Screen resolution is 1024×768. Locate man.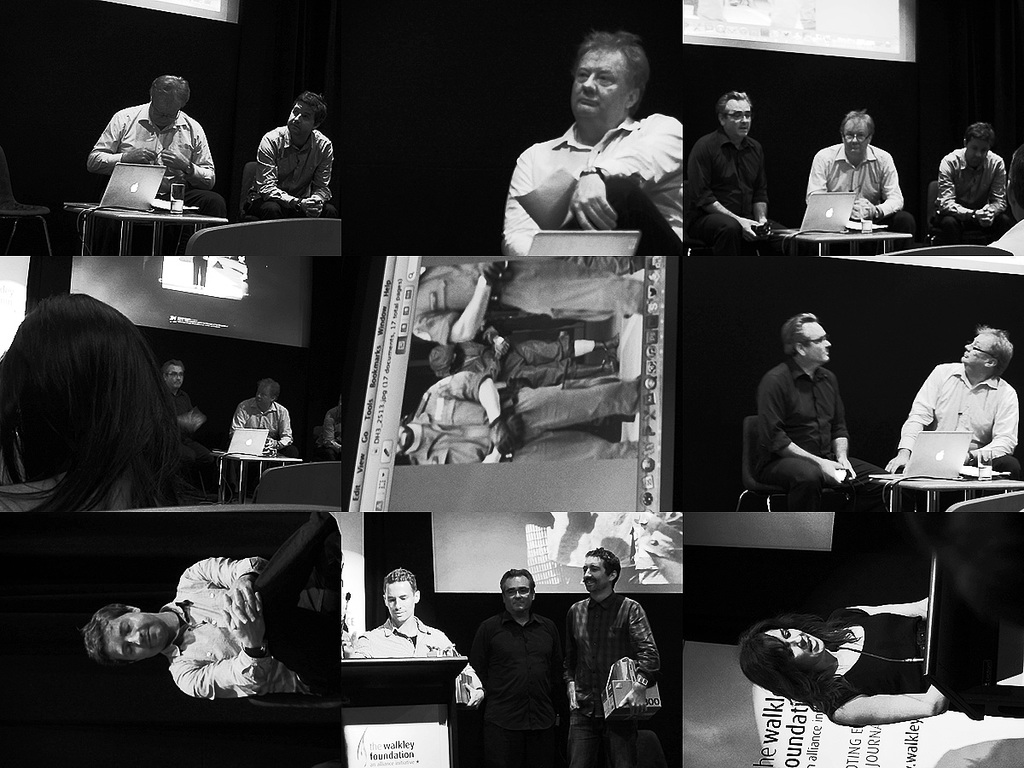
686,89,782,239.
